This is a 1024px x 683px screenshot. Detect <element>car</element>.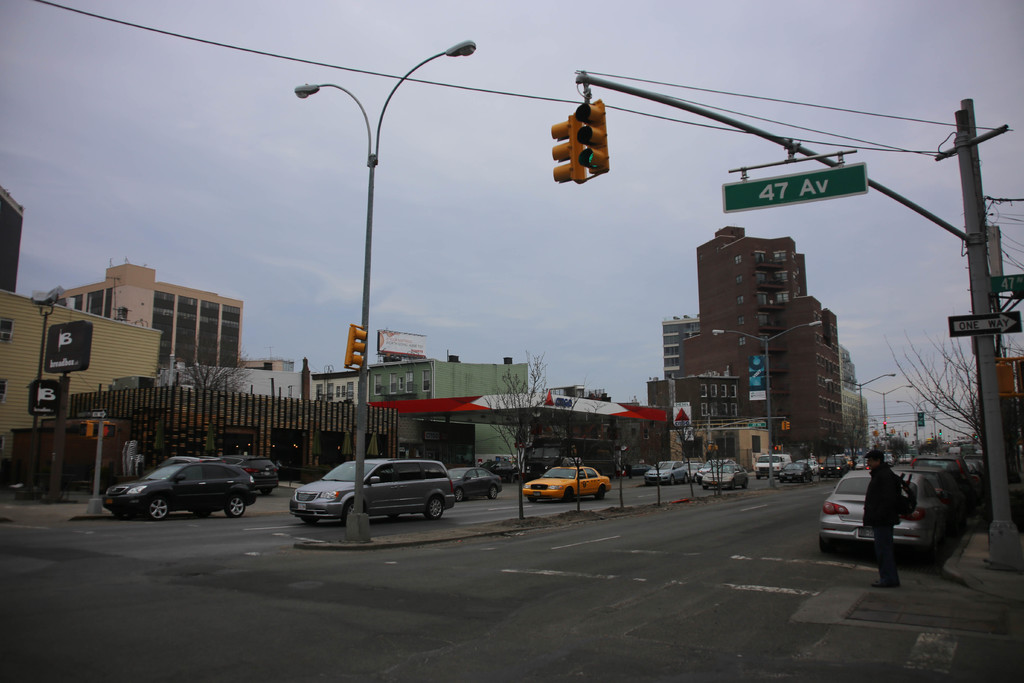
left=142, top=457, right=227, bottom=475.
